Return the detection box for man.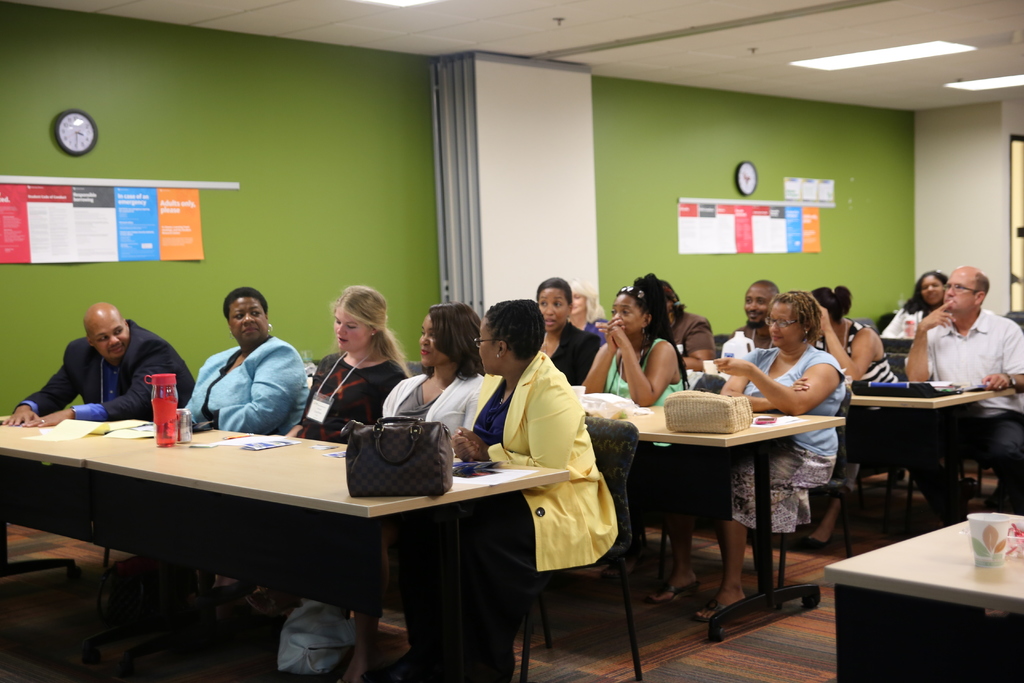
crop(899, 259, 1014, 407).
